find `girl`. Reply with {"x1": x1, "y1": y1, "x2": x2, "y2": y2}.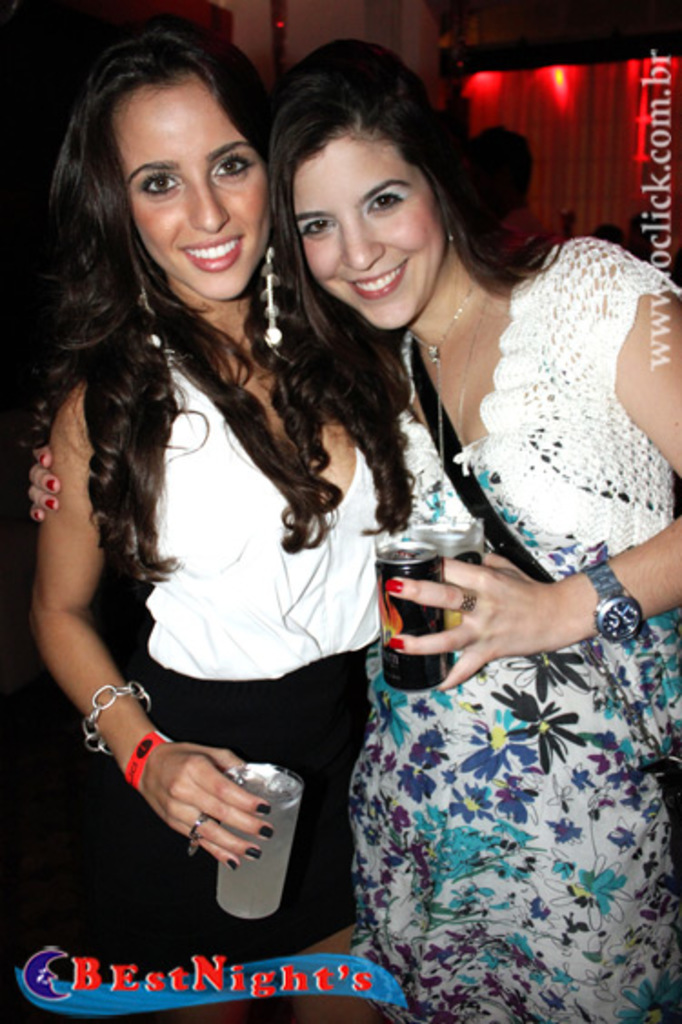
{"x1": 33, "y1": 38, "x2": 680, "y2": 1022}.
